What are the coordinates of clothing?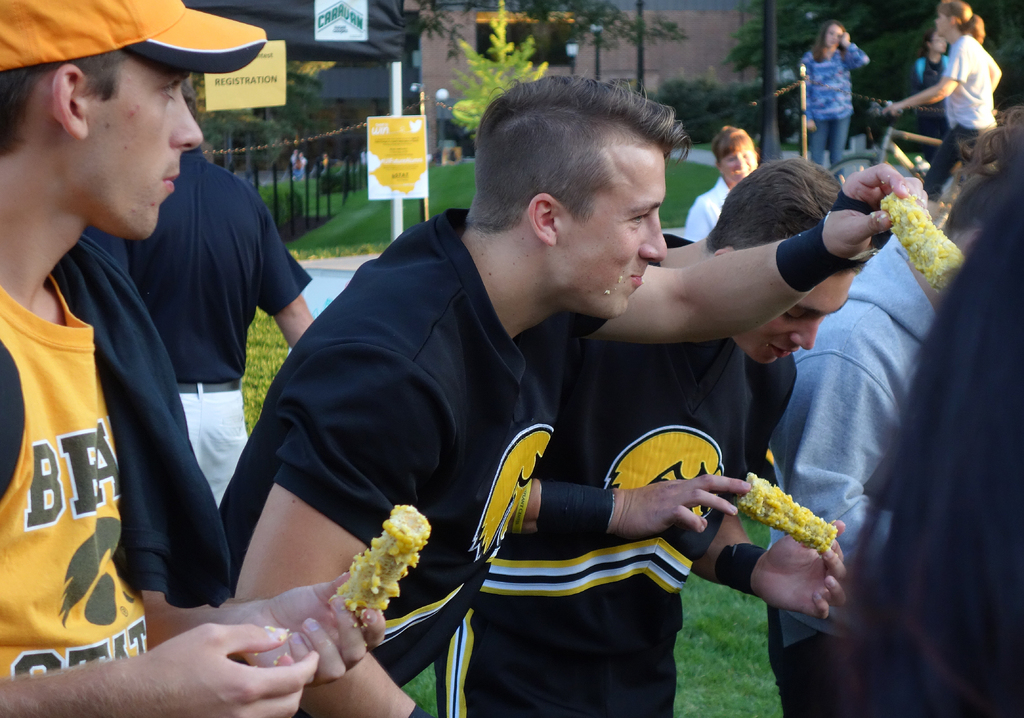
x1=82, y1=138, x2=308, y2=380.
